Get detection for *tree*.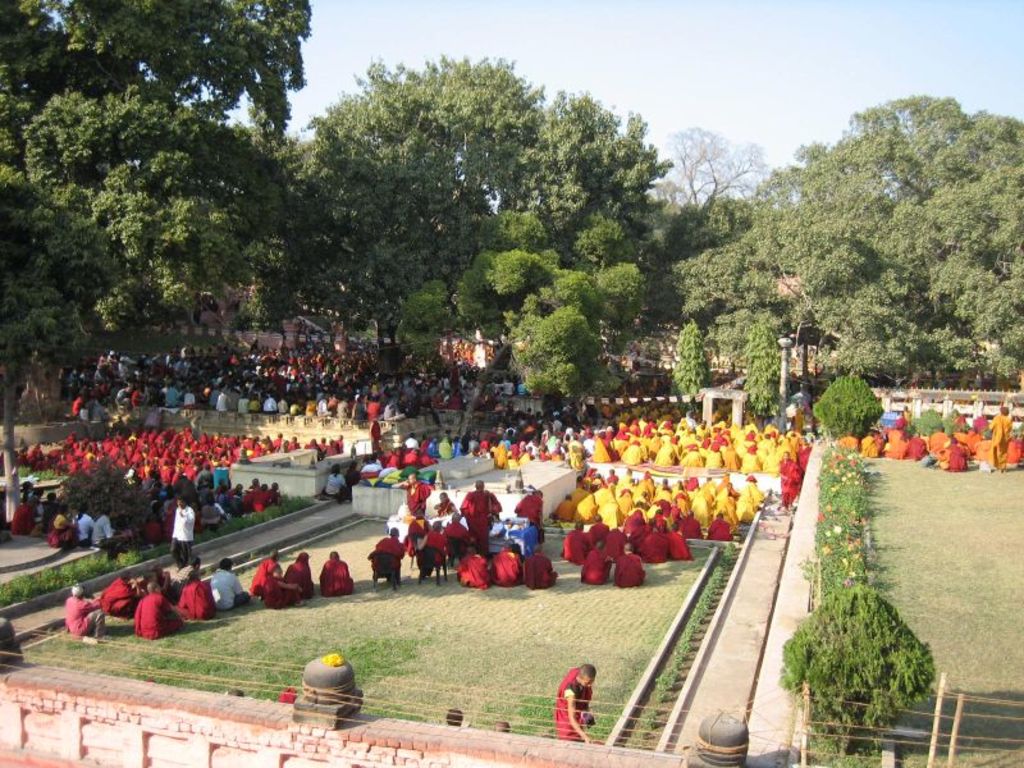
Detection: [left=778, top=562, right=945, bottom=731].
